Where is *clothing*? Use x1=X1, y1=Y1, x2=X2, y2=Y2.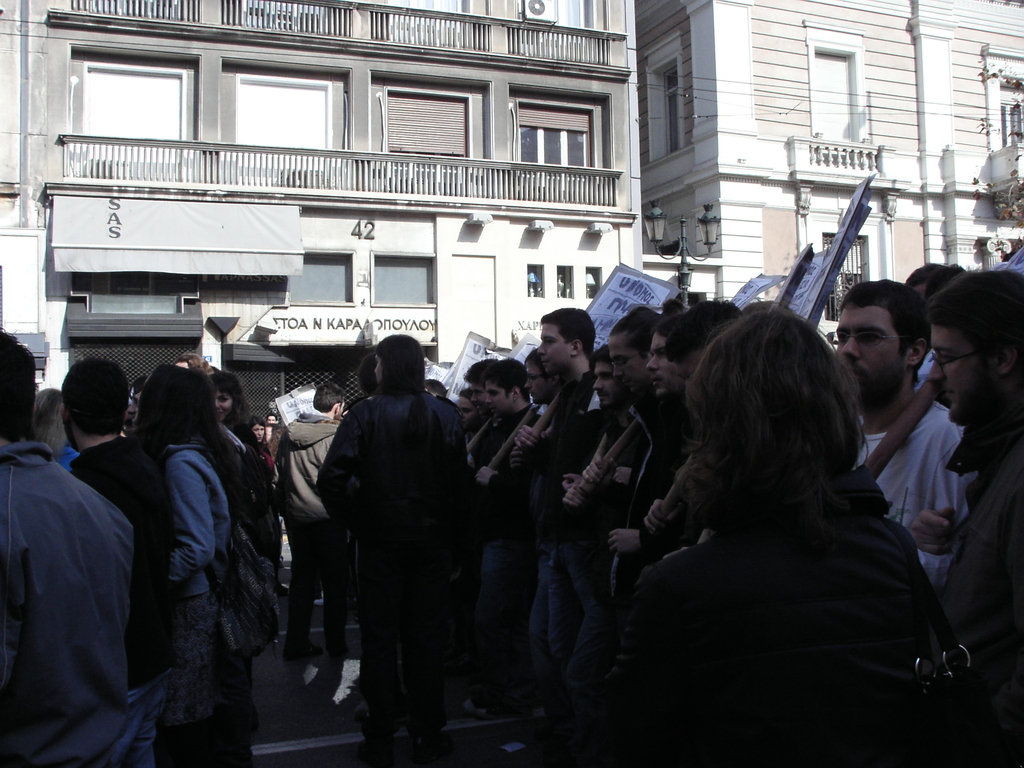
x1=265, y1=412, x2=357, y2=678.
